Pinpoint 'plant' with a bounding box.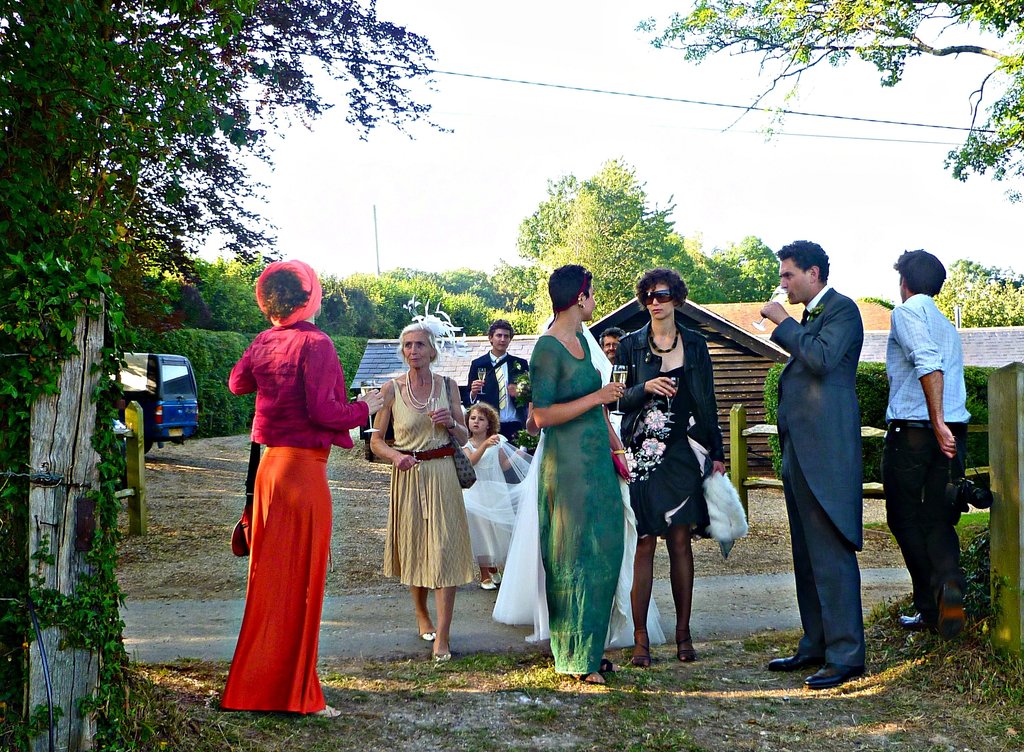
<box>819,700,849,709</box>.
